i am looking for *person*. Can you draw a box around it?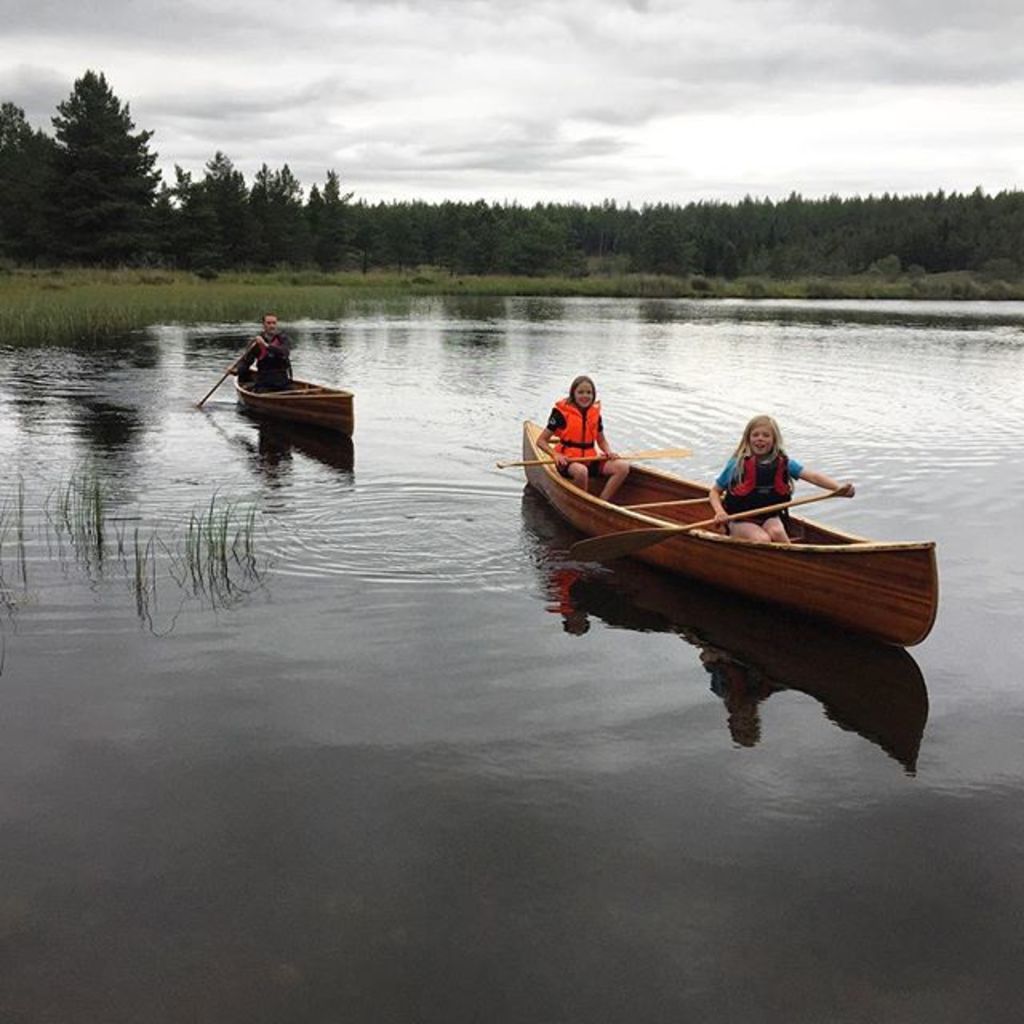
Sure, the bounding box is bbox=[531, 373, 632, 506].
